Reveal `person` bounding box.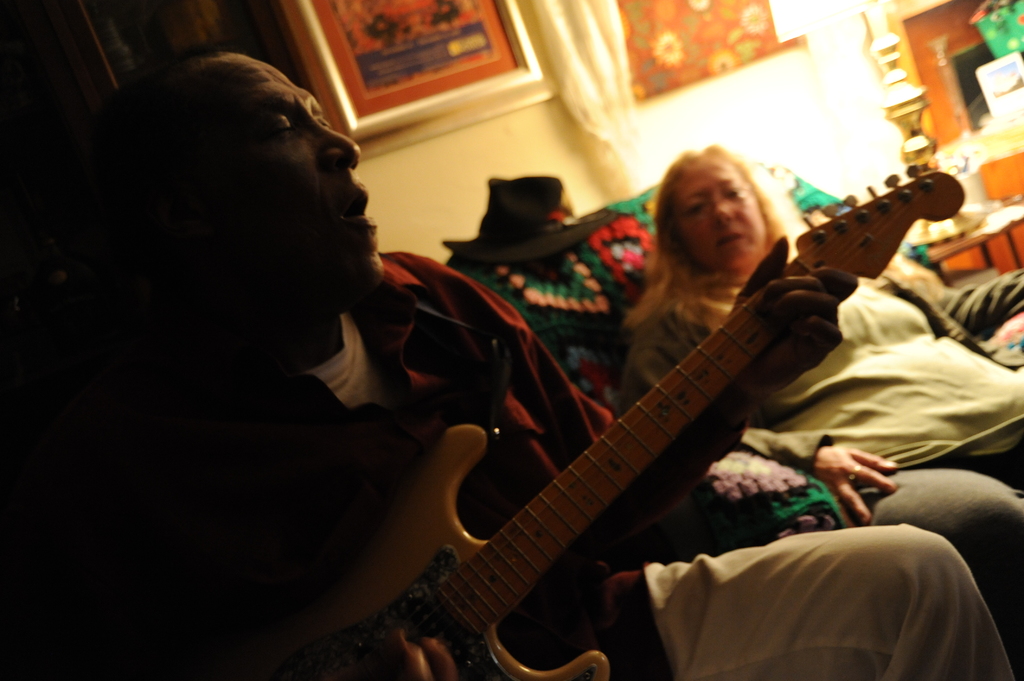
Revealed: [623,141,1023,679].
